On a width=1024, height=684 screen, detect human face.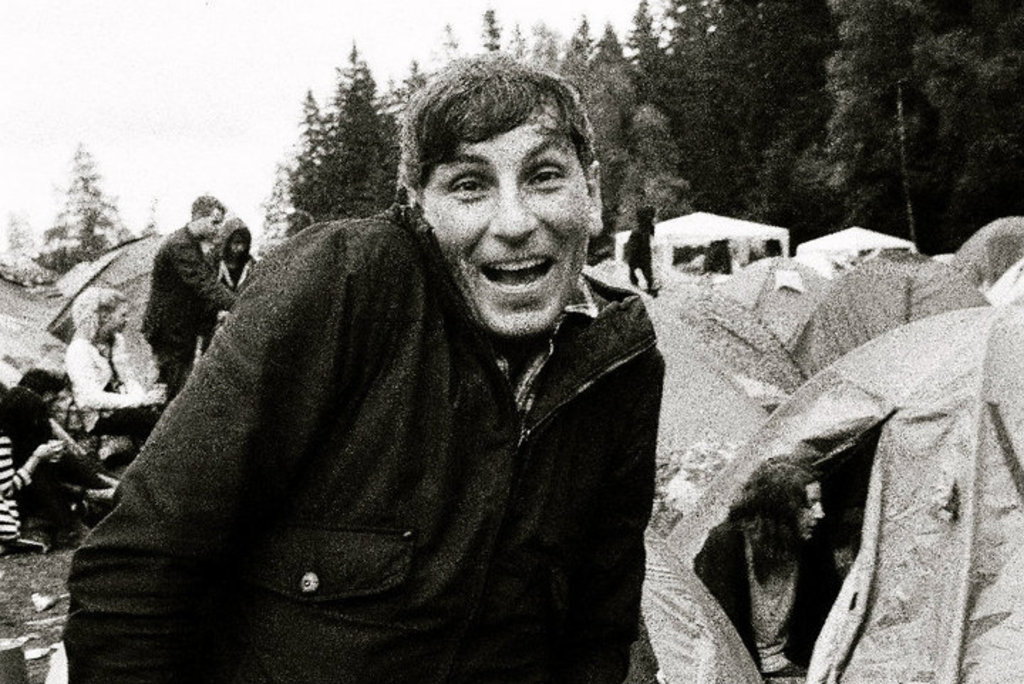
{"x1": 108, "y1": 304, "x2": 131, "y2": 334}.
